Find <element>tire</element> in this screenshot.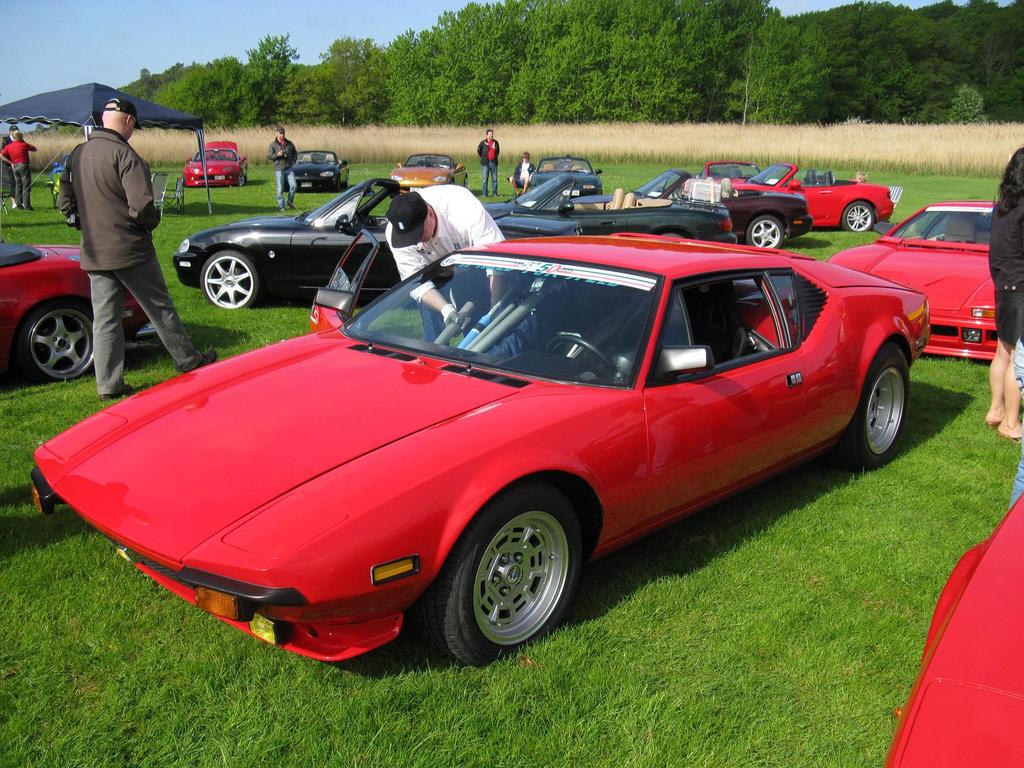
The bounding box for <element>tire</element> is <box>18,305,92,380</box>.
